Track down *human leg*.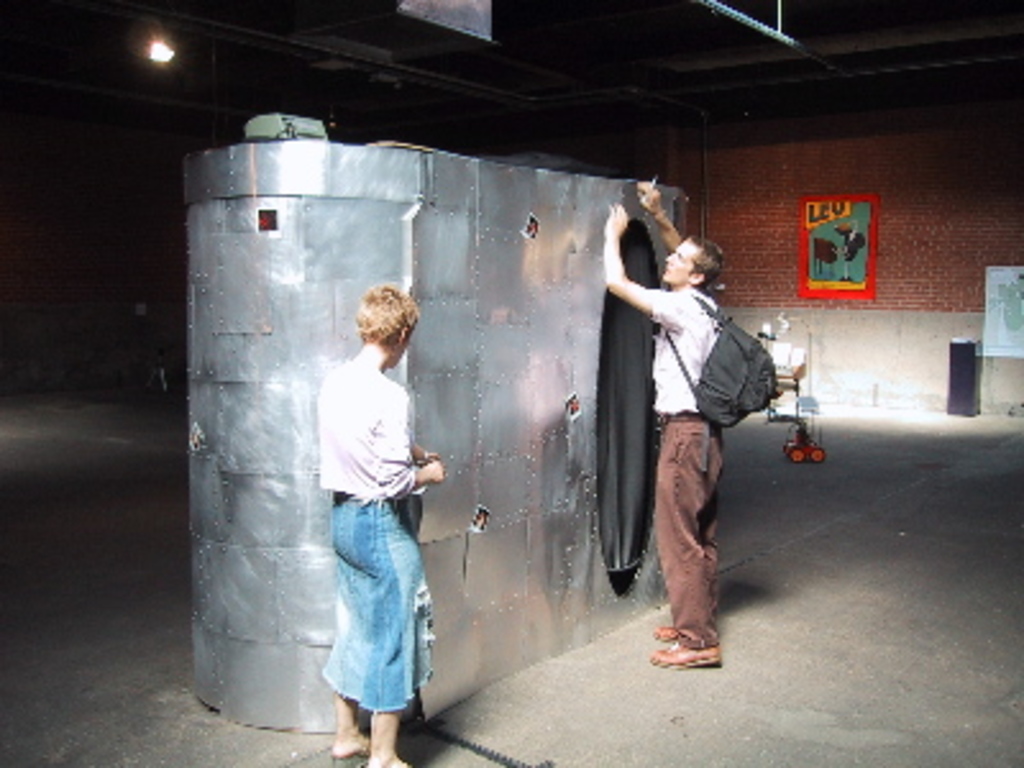
Tracked to box=[648, 412, 719, 666].
